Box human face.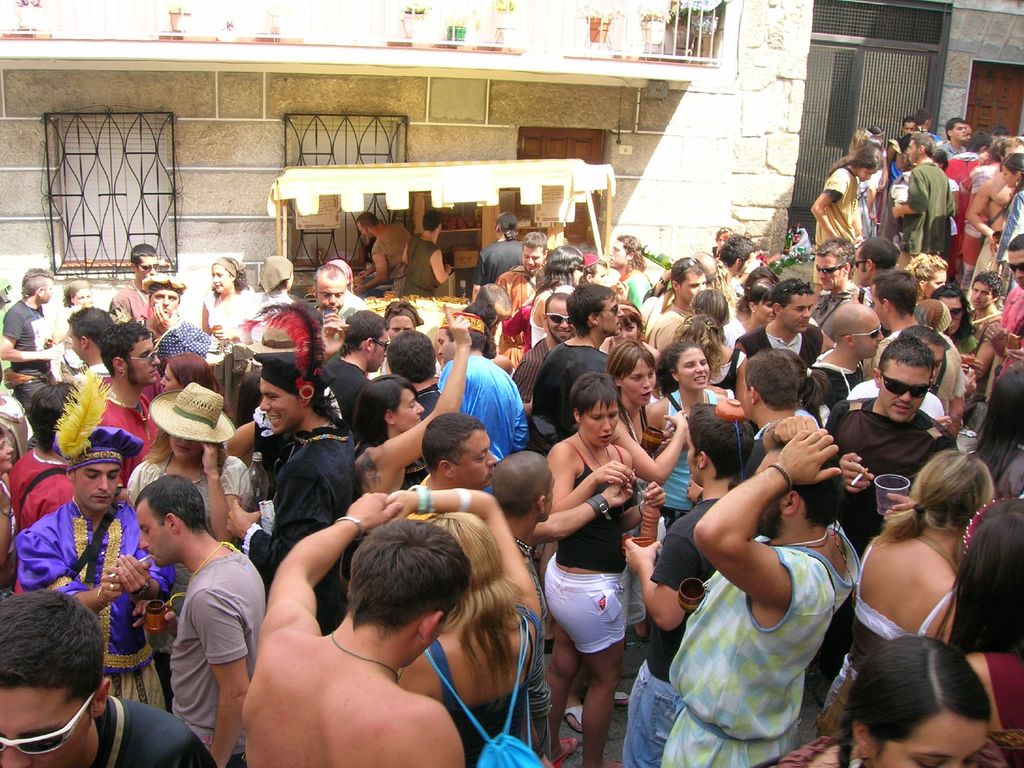
bbox=(582, 397, 618, 445).
